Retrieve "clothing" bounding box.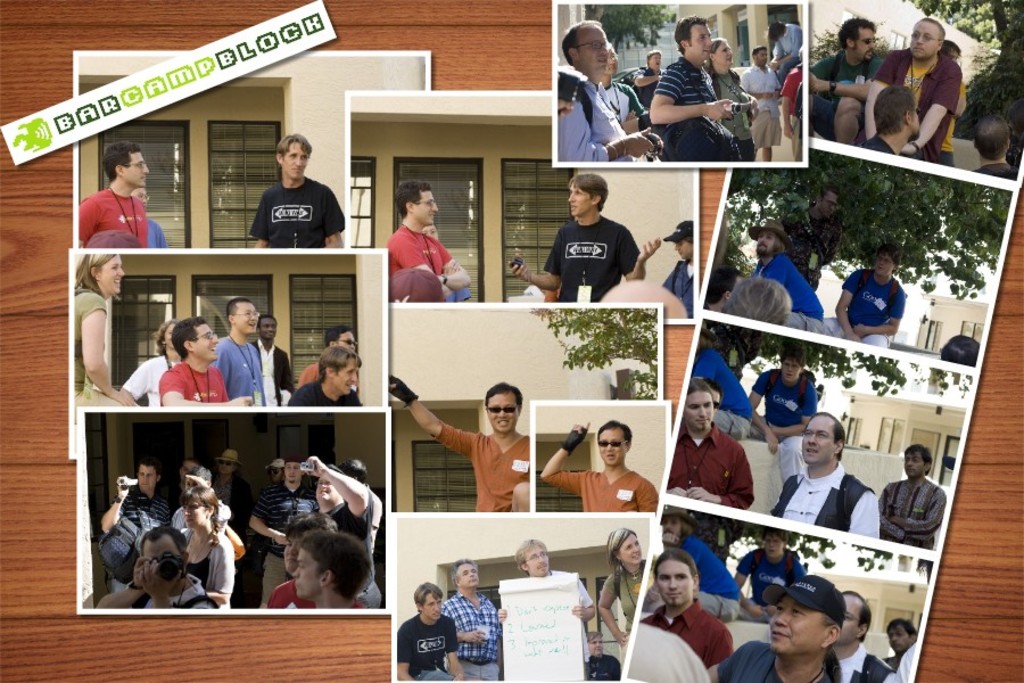
Bounding box: [742,65,787,165].
